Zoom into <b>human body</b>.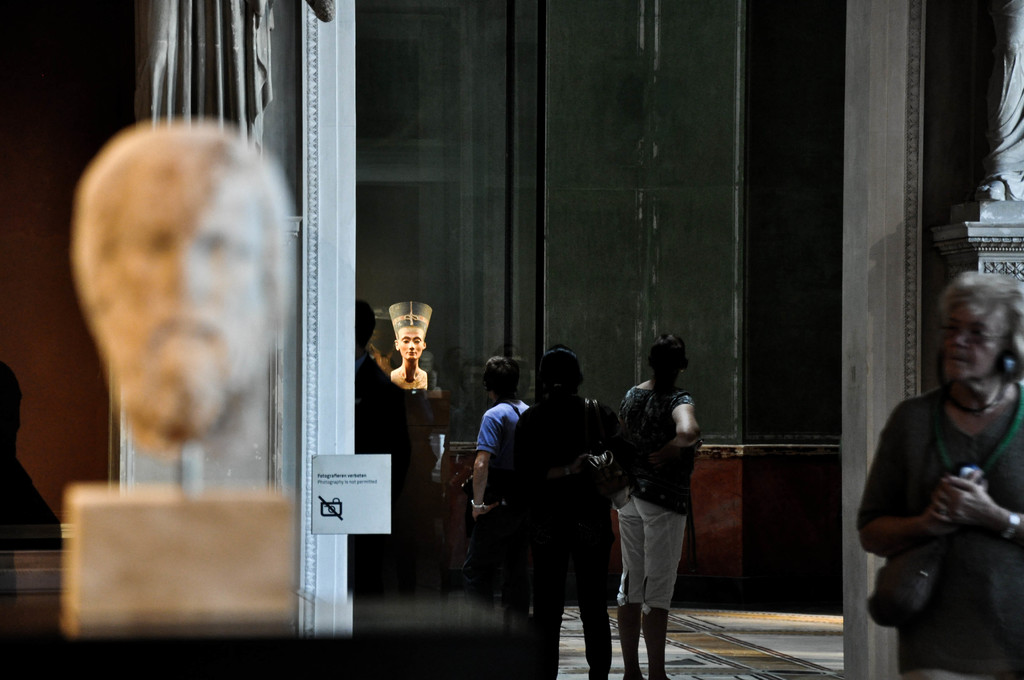
Zoom target: (left=351, top=353, right=425, bottom=602).
